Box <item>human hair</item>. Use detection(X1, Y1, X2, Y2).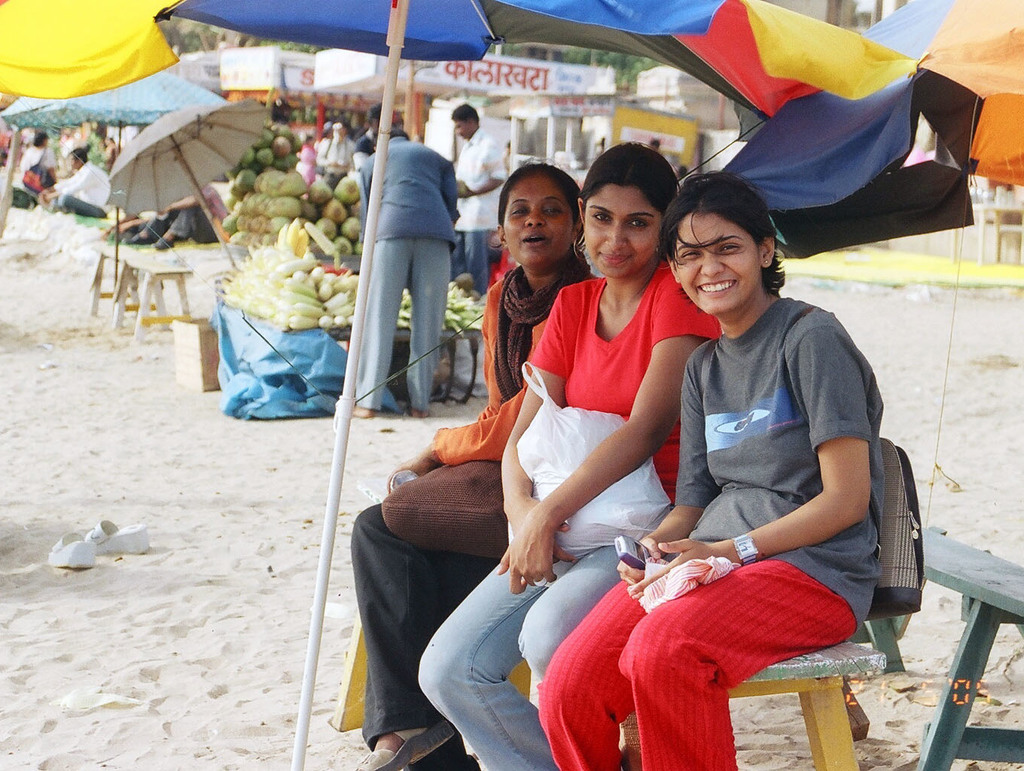
detection(661, 178, 786, 344).
